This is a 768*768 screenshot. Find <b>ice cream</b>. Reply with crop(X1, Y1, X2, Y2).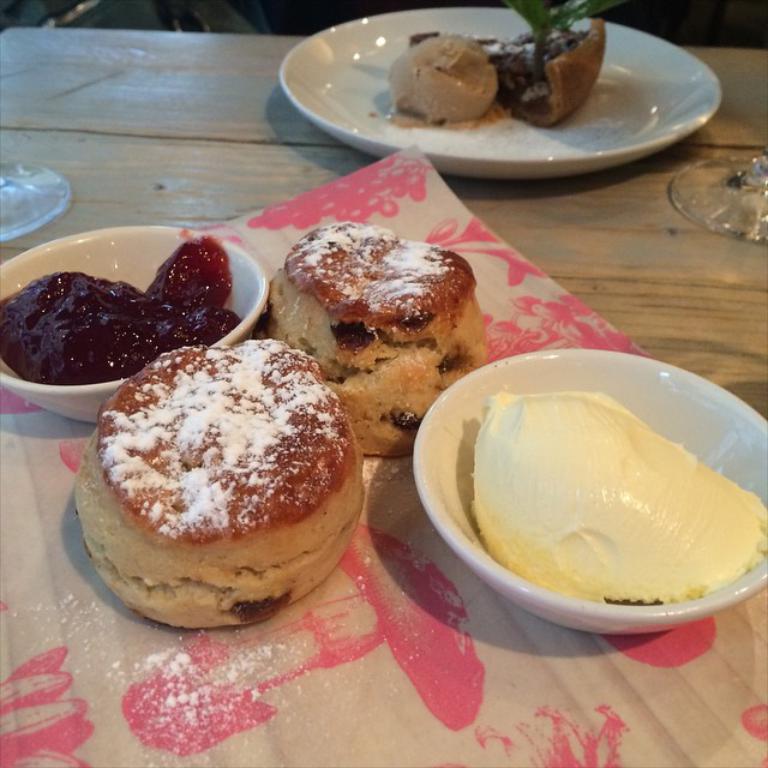
crop(389, 30, 491, 122).
